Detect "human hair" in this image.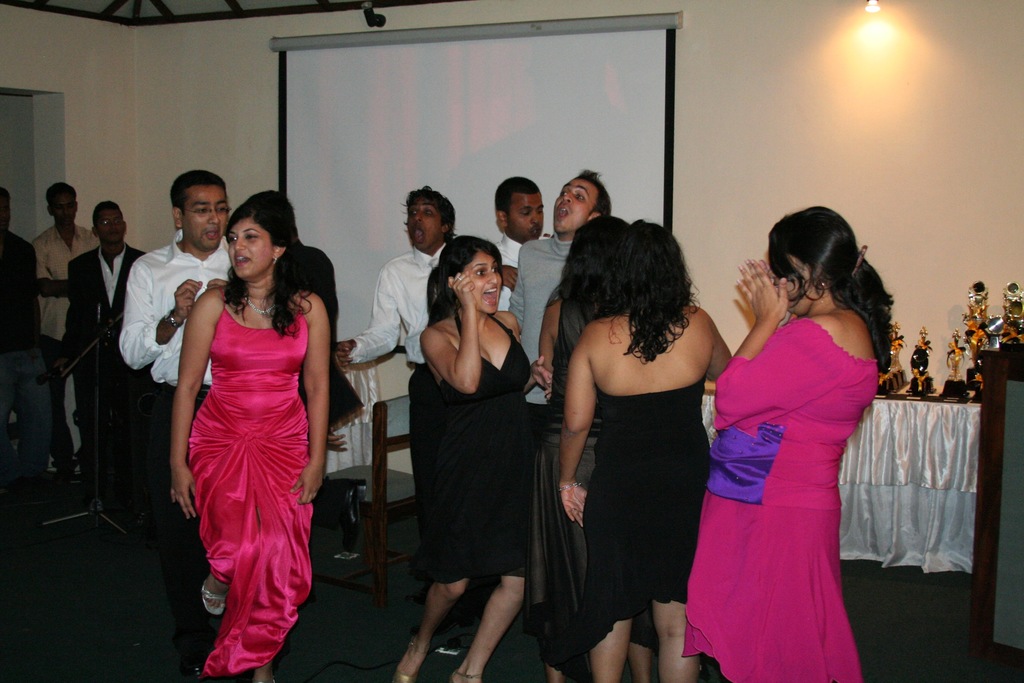
Detection: 90, 197, 118, 222.
